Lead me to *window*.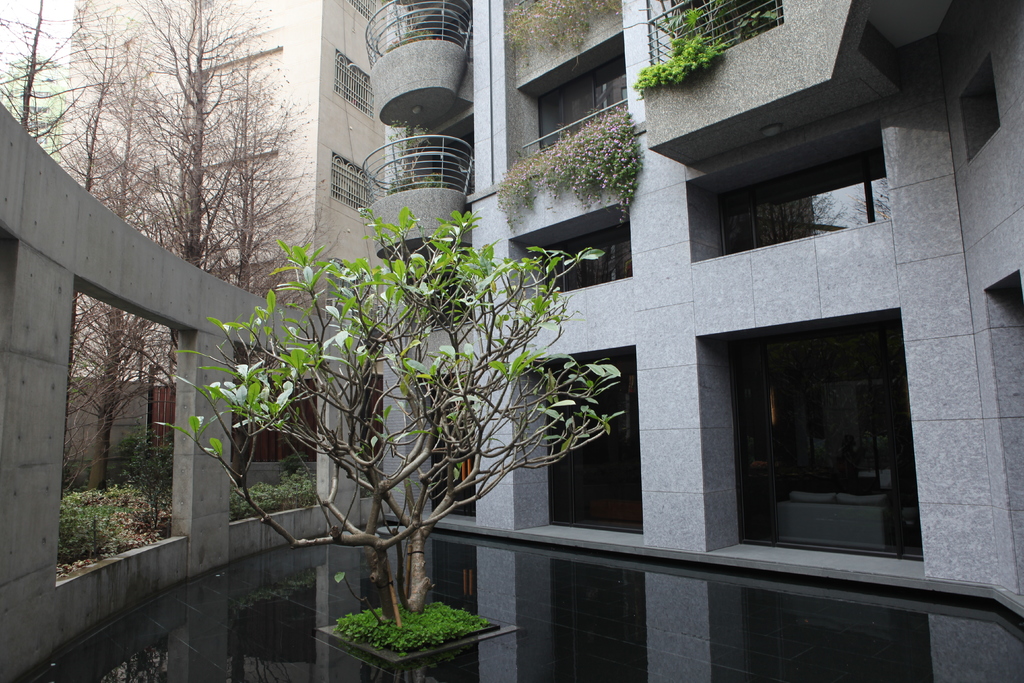
Lead to <box>704,149,897,259</box>.
